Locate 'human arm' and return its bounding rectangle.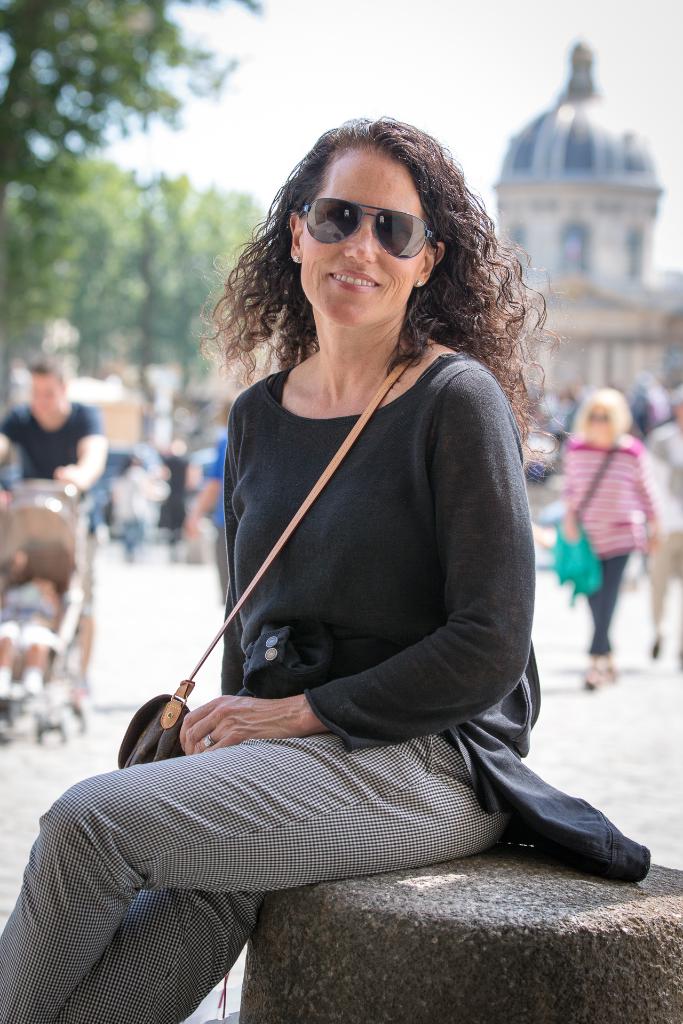
Rect(50, 406, 110, 494).
